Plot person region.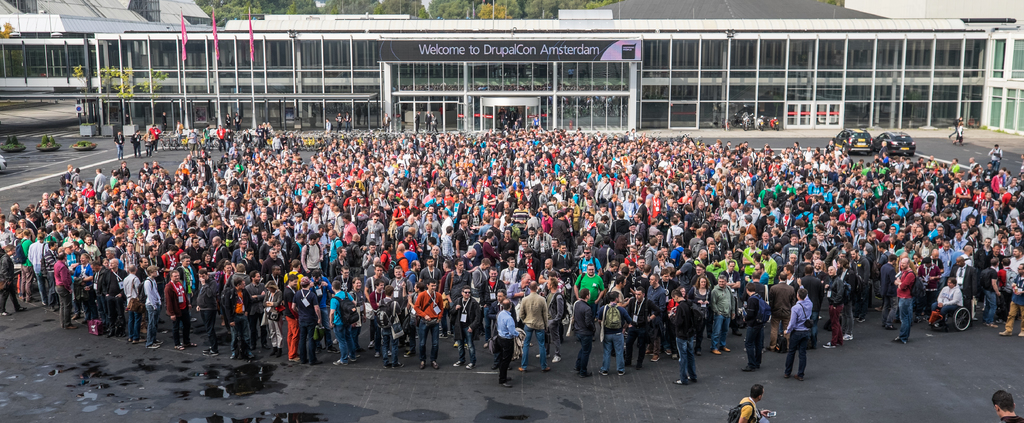
Plotted at BBox(994, 264, 1020, 335).
